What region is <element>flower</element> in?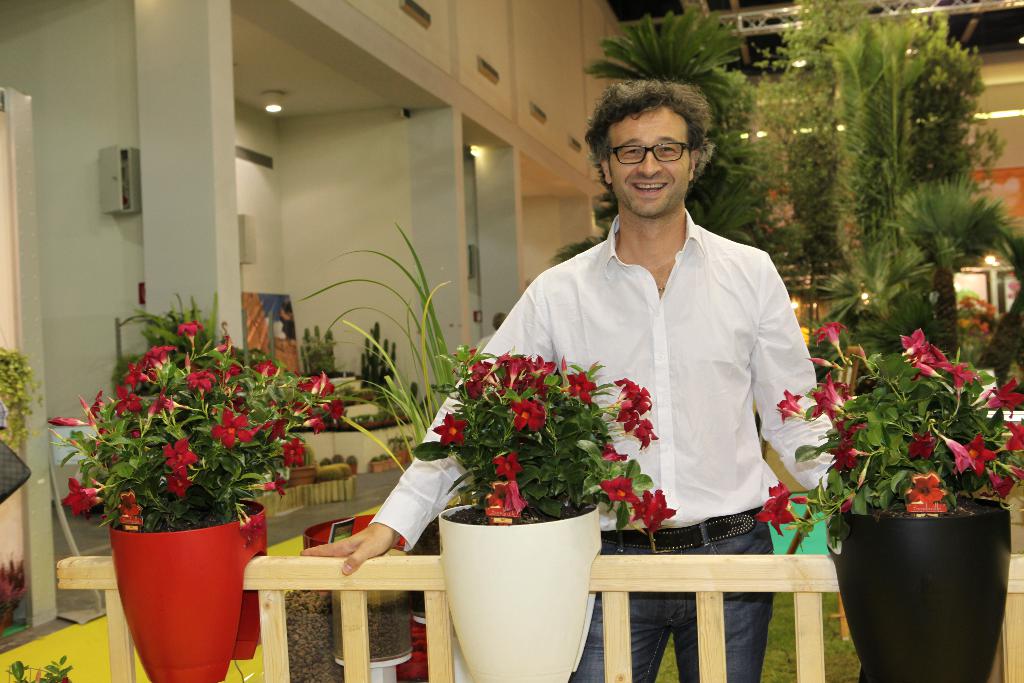
931/425/994/477.
